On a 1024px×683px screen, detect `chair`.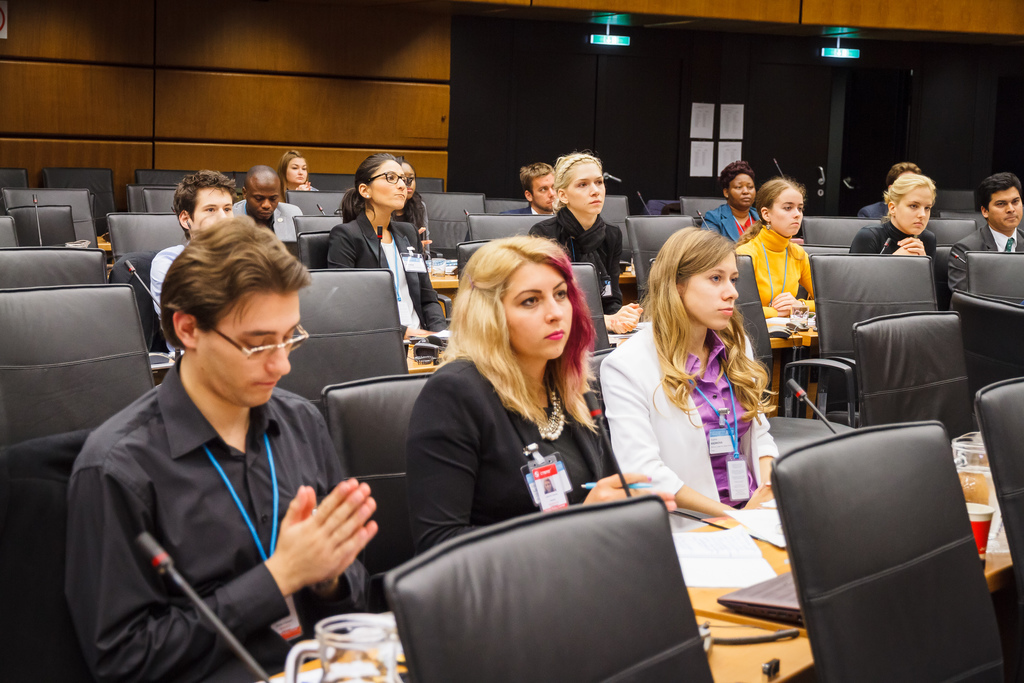
crop(413, 174, 445, 193).
